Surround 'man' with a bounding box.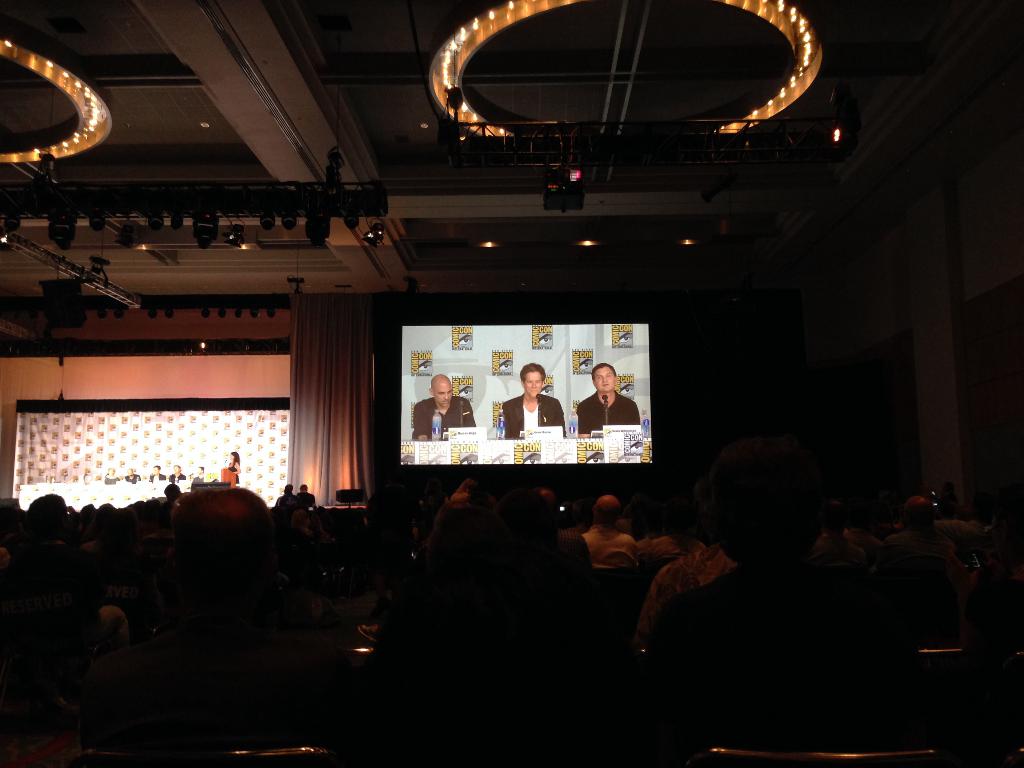
<box>501,364,566,439</box>.
